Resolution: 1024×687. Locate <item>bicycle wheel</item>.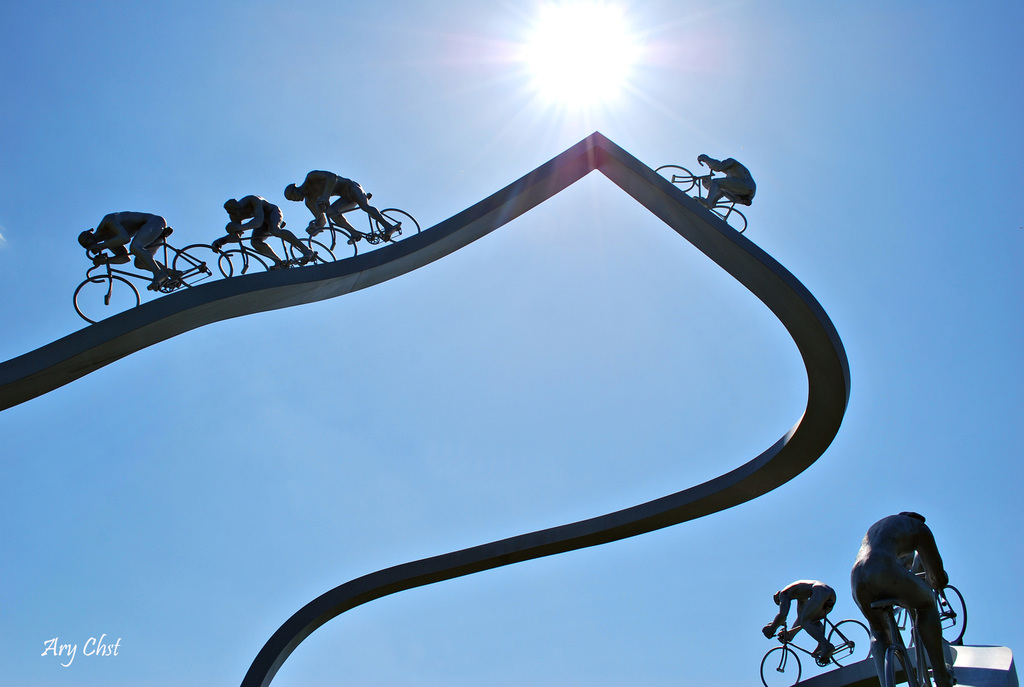
(x1=879, y1=645, x2=916, y2=686).
